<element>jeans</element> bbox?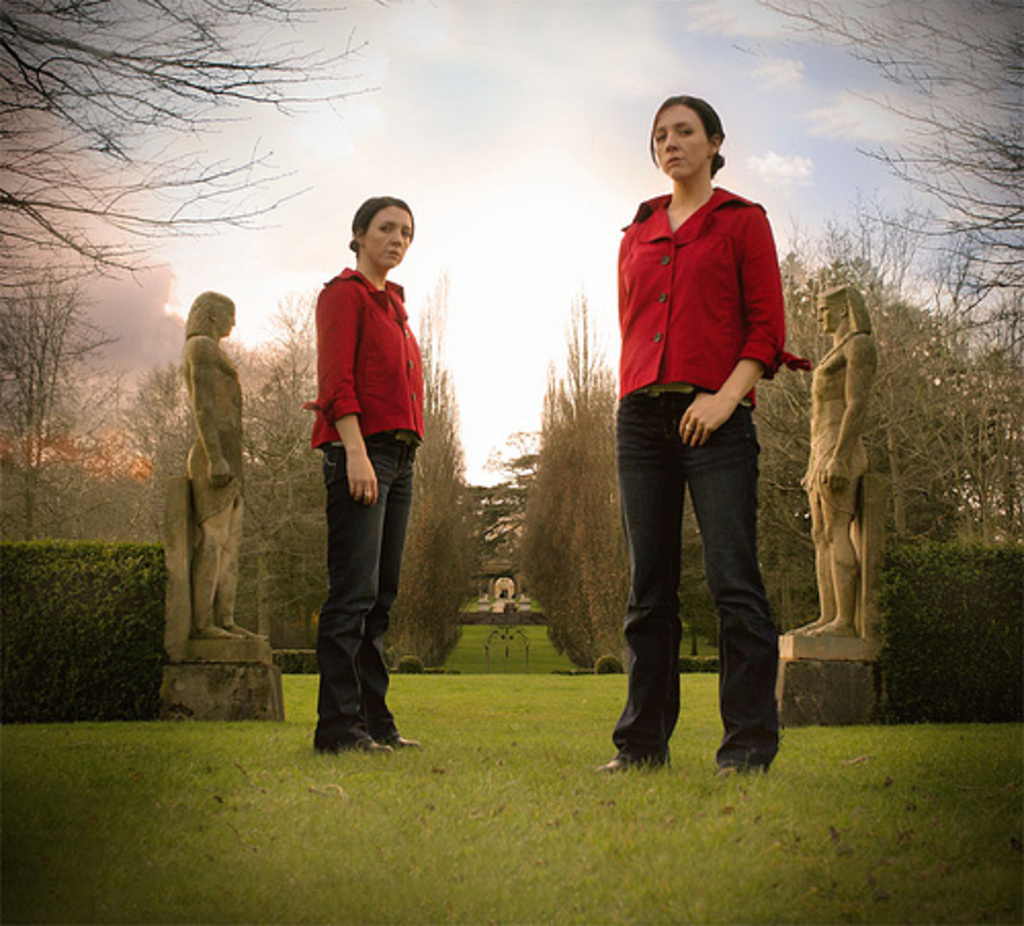
{"x1": 610, "y1": 399, "x2": 786, "y2": 778}
